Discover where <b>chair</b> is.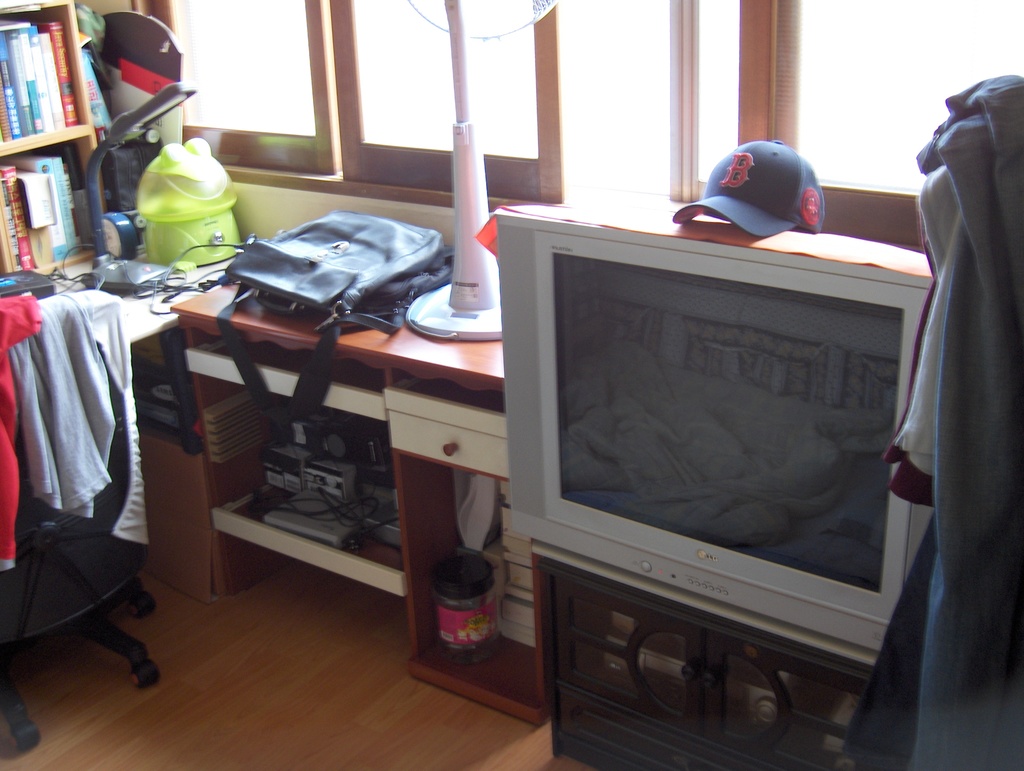
Discovered at 0/307/151/695.
